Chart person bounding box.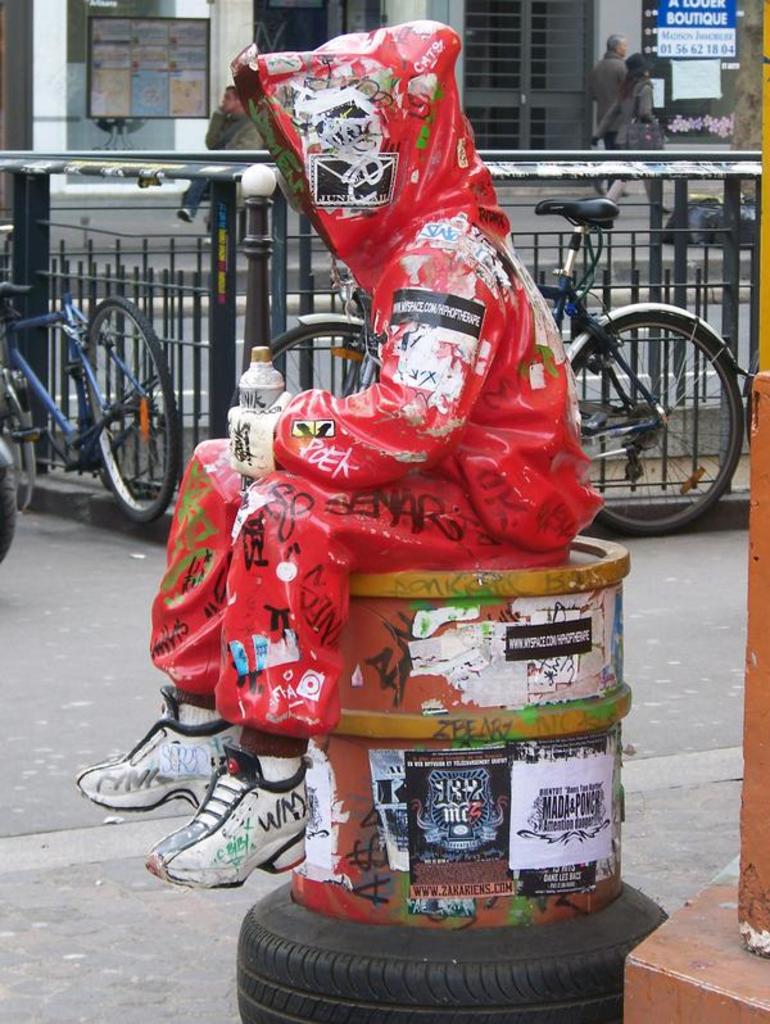
Charted: rect(72, 15, 610, 892).
